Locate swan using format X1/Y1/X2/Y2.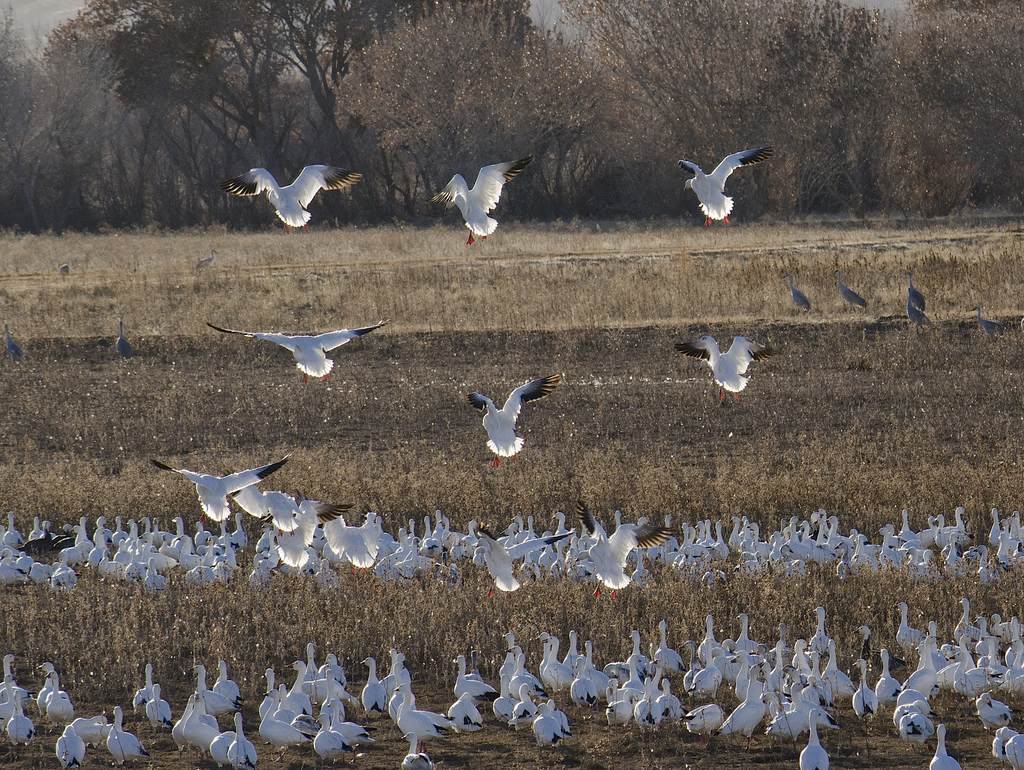
969/543/996/584.
